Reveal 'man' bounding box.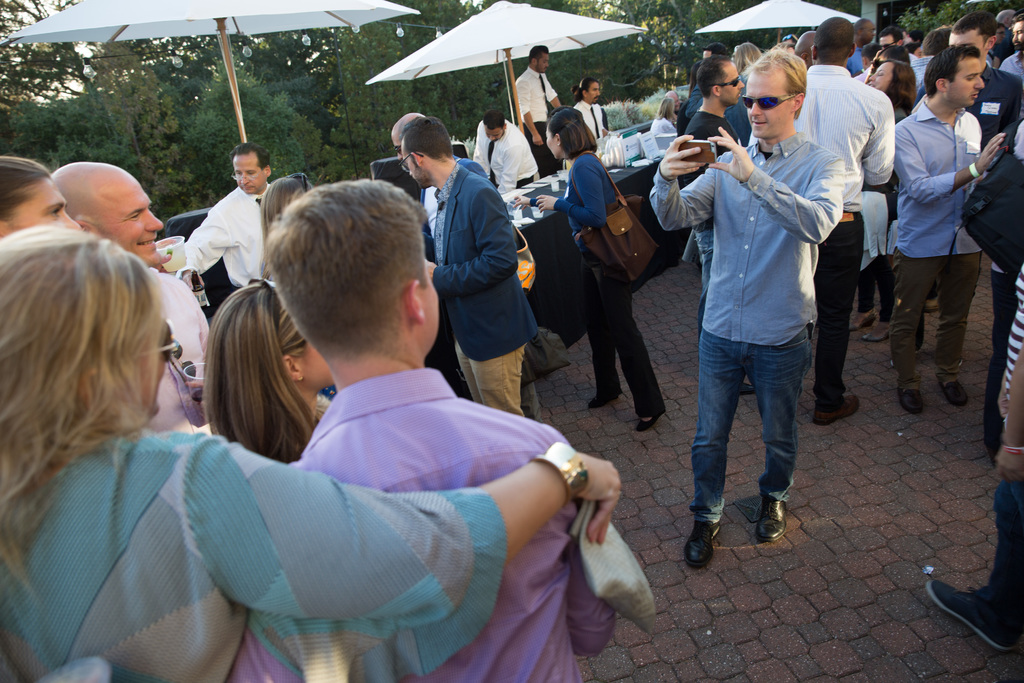
Revealed: crop(675, 58, 755, 345).
